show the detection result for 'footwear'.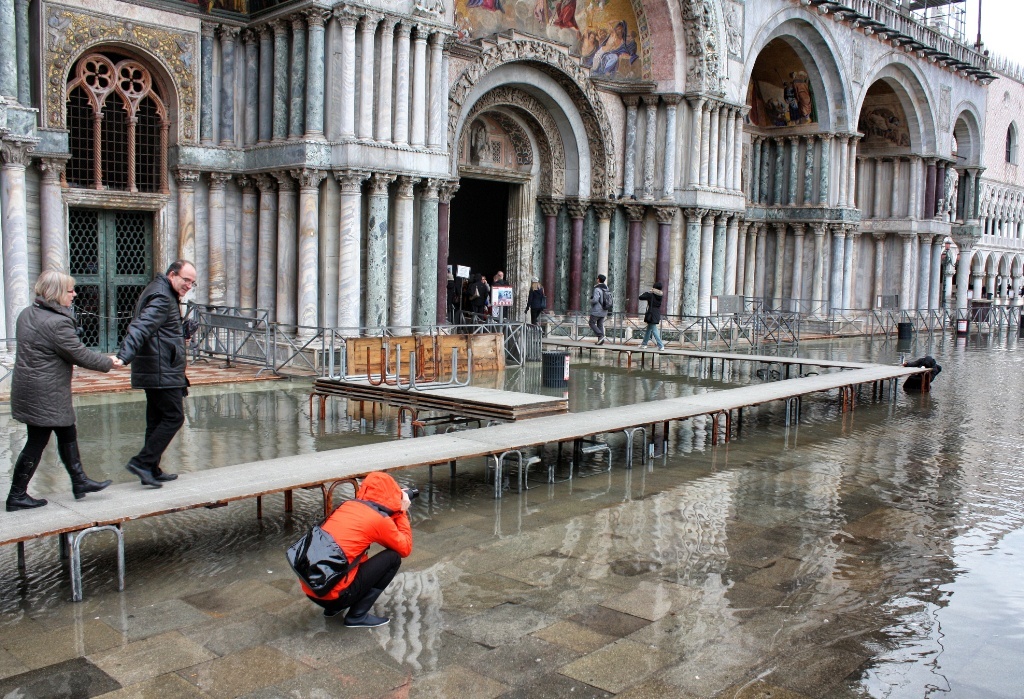
341:608:392:625.
